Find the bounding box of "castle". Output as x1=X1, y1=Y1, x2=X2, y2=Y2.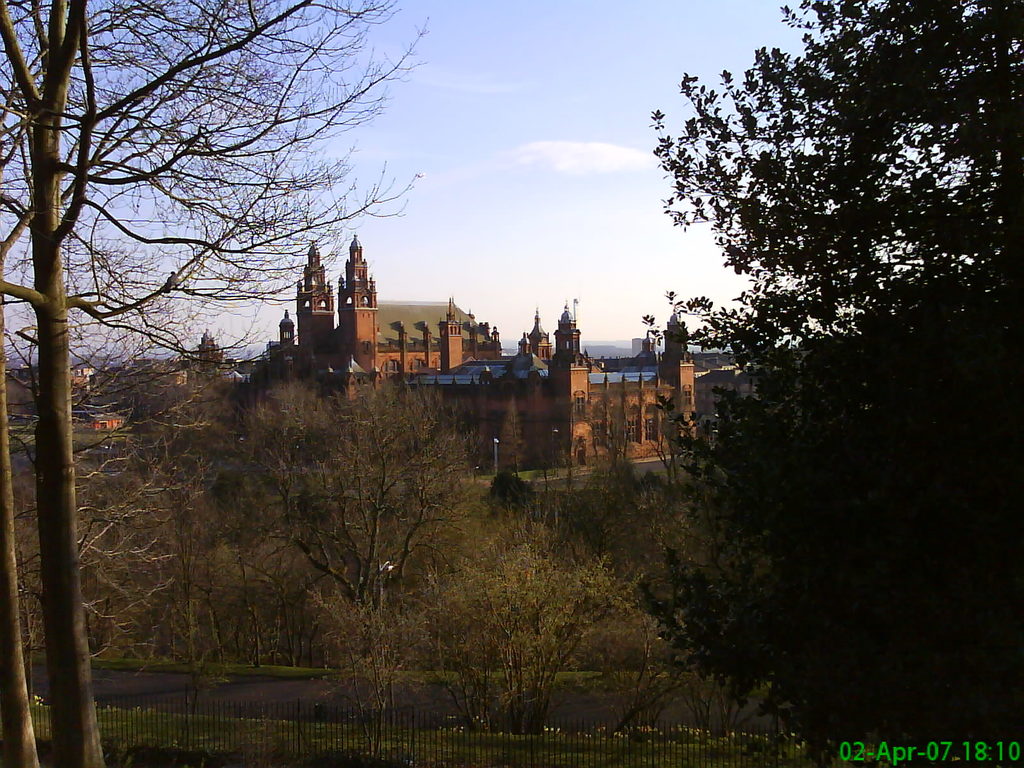
x1=189, y1=229, x2=693, y2=475.
